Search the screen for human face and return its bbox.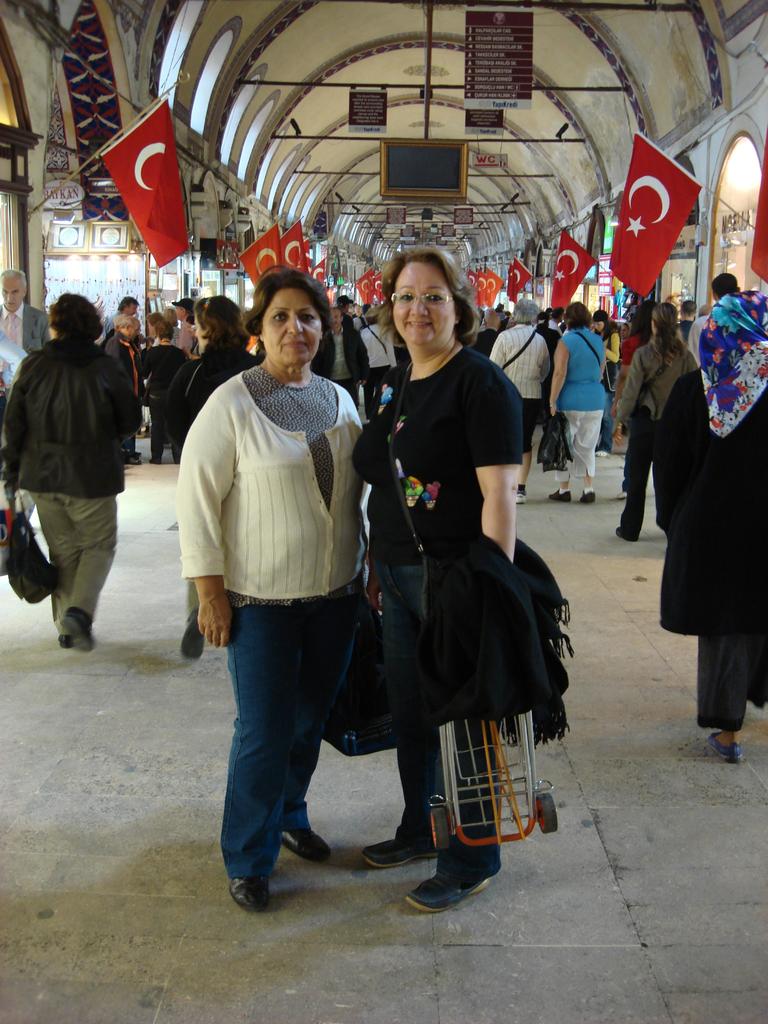
Found: {"left": 618, "top": 324, "right": 627, "bottom": 339}.
